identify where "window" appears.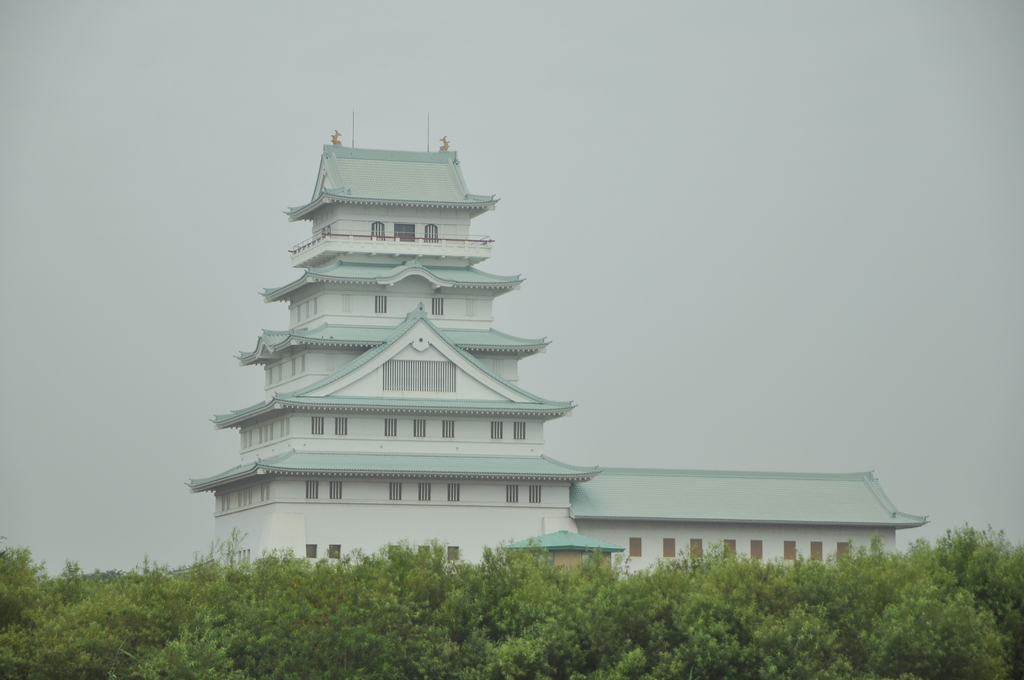
Appears at [692, 537, 706, 560].
